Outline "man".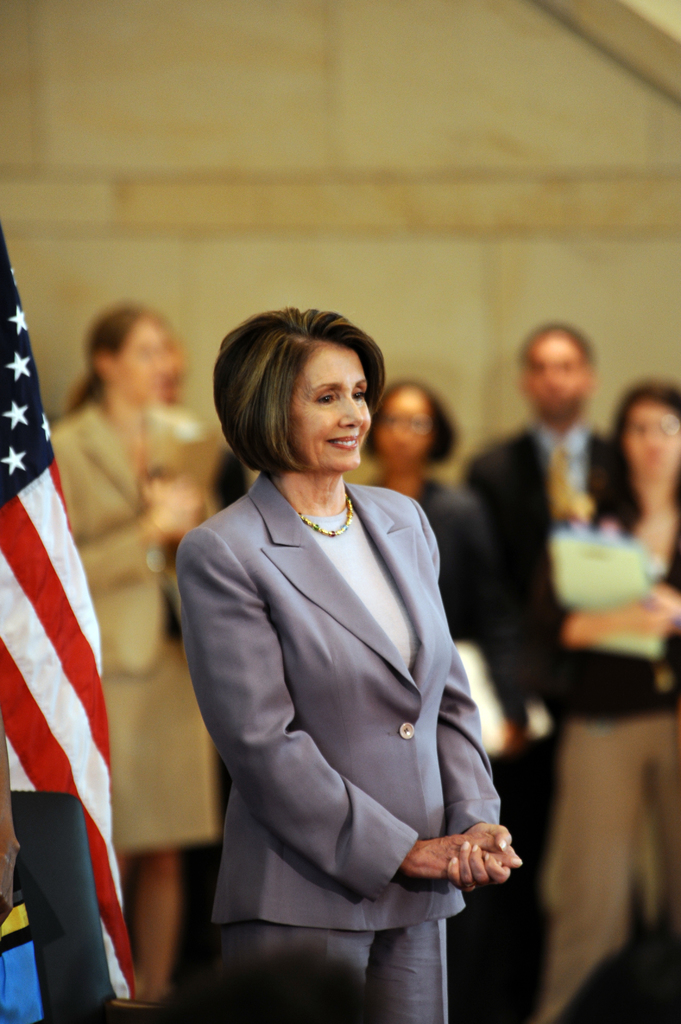
Outline: 456, 311, 652, 746.
